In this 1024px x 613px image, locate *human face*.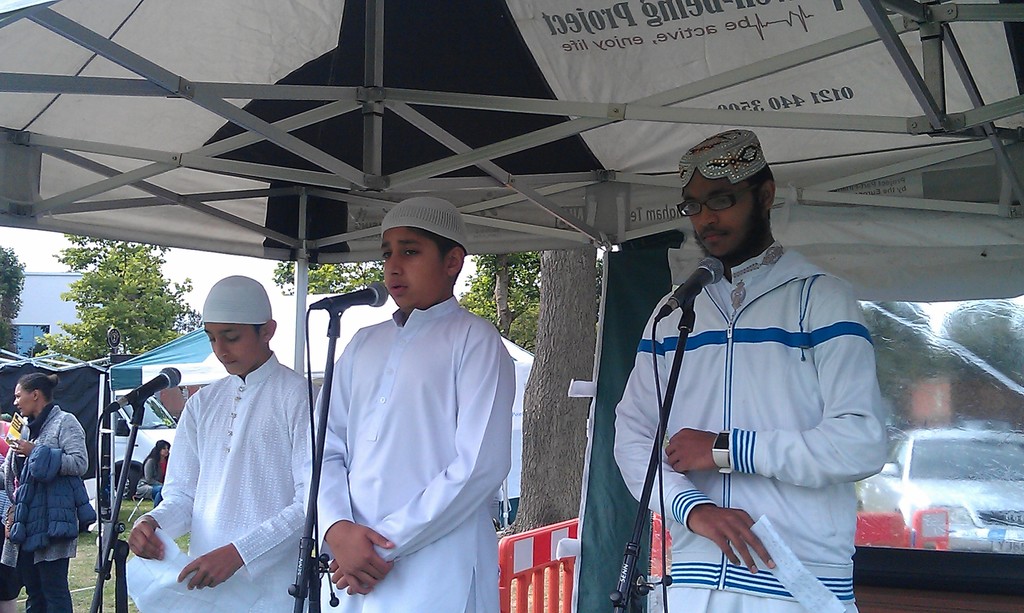
Bounding box: x1=13 y1=380 x2=31 y2=417.
